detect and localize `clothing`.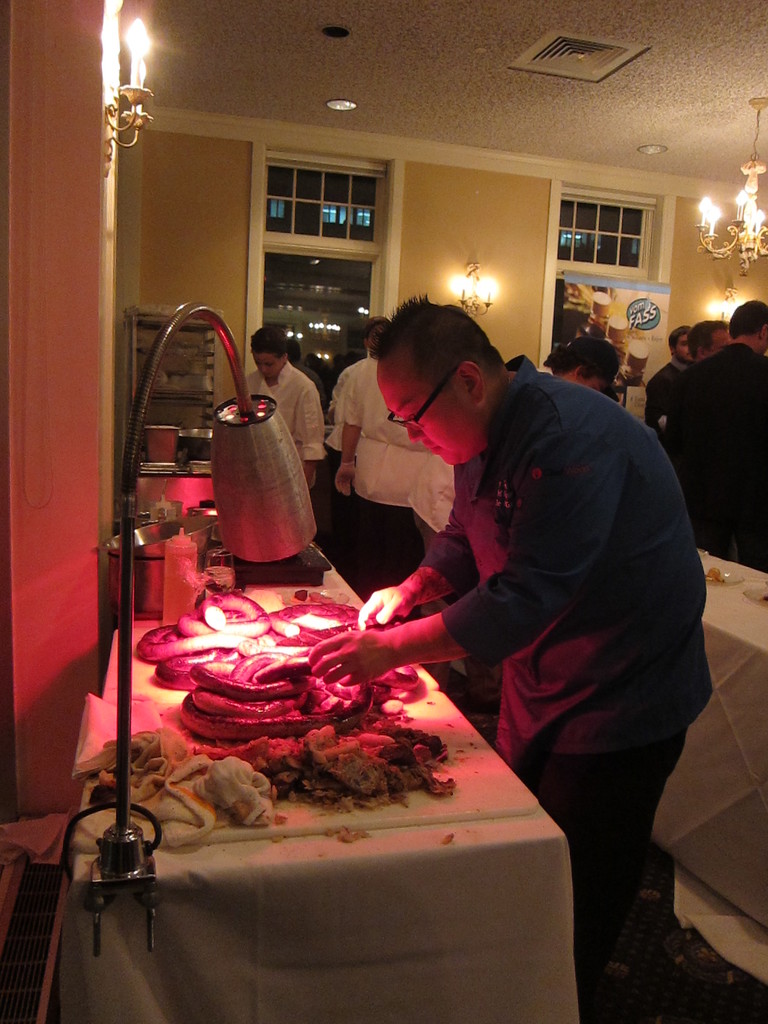
Localized at region(666, 360, 698, 460).
